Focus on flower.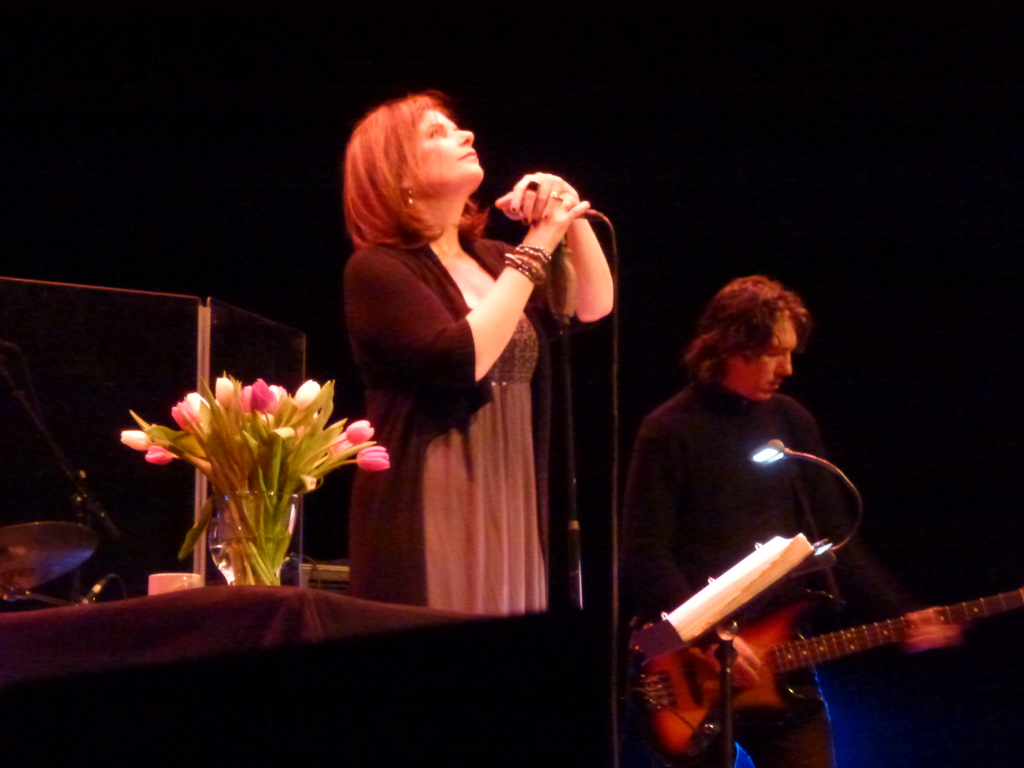
Focused at (x1=329, y1=438, x2=360, y2=456).
